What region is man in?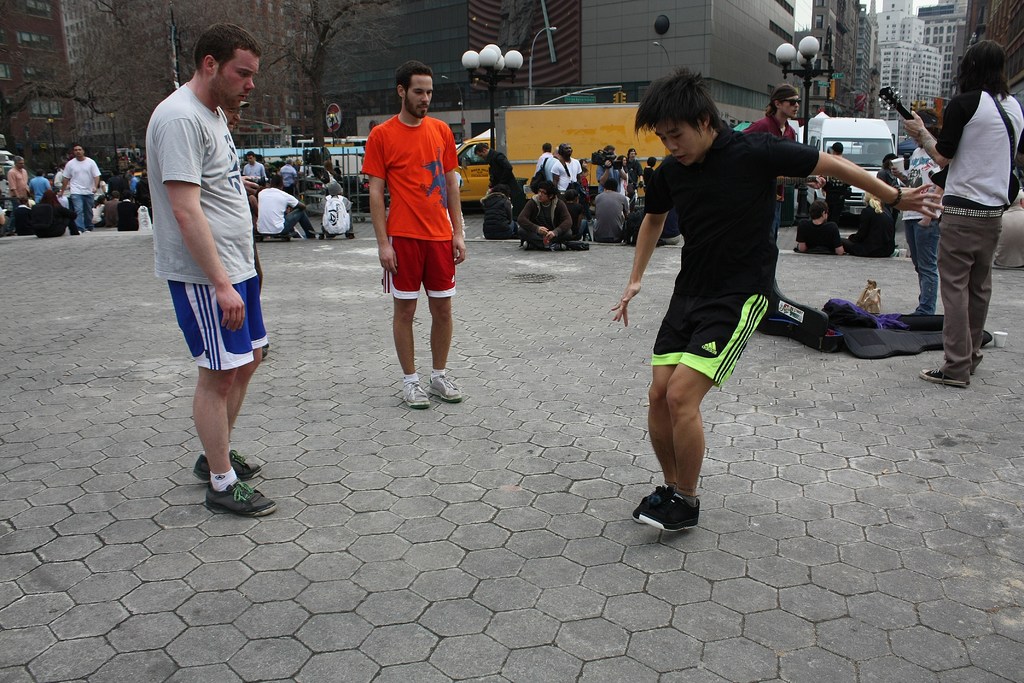
l=55, t=144, r=101, b=235.
